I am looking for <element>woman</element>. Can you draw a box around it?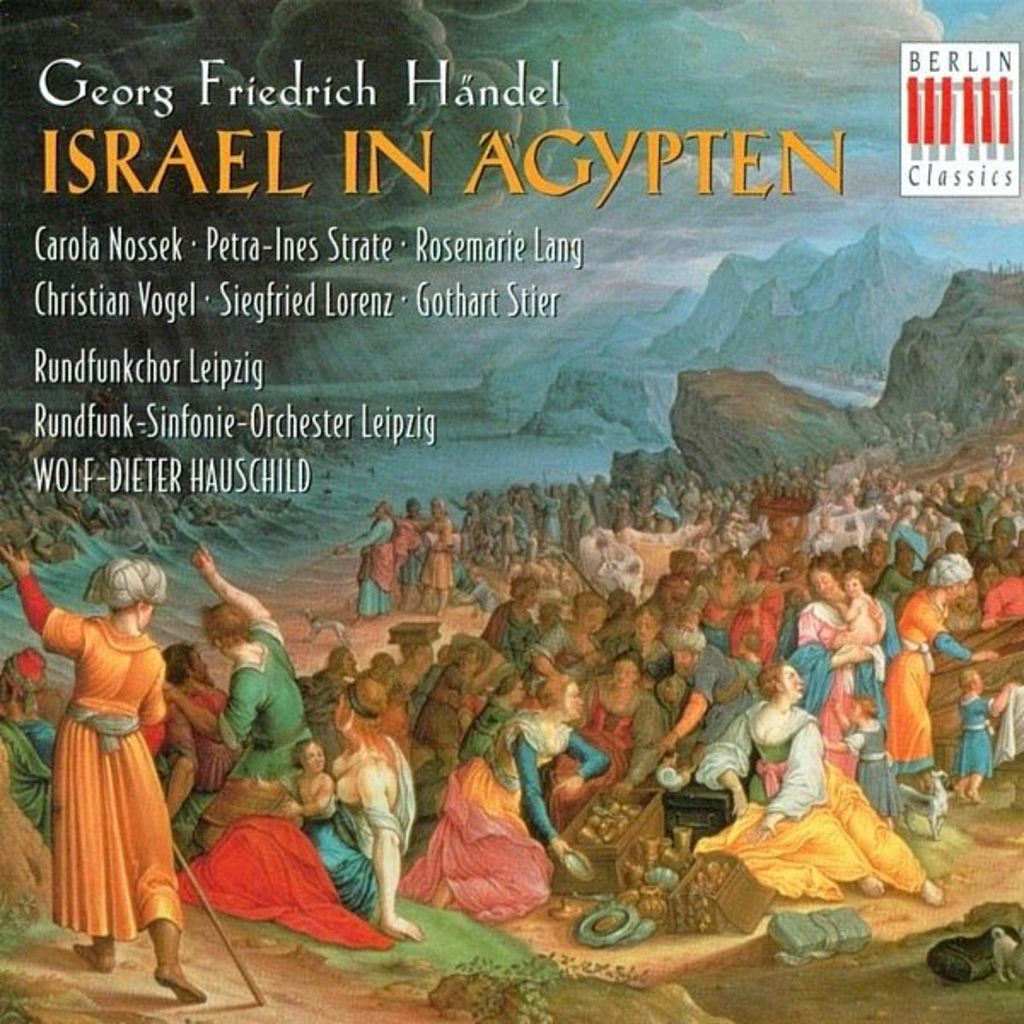
Sure, the bounding box is (869, 550, 998, 790).
